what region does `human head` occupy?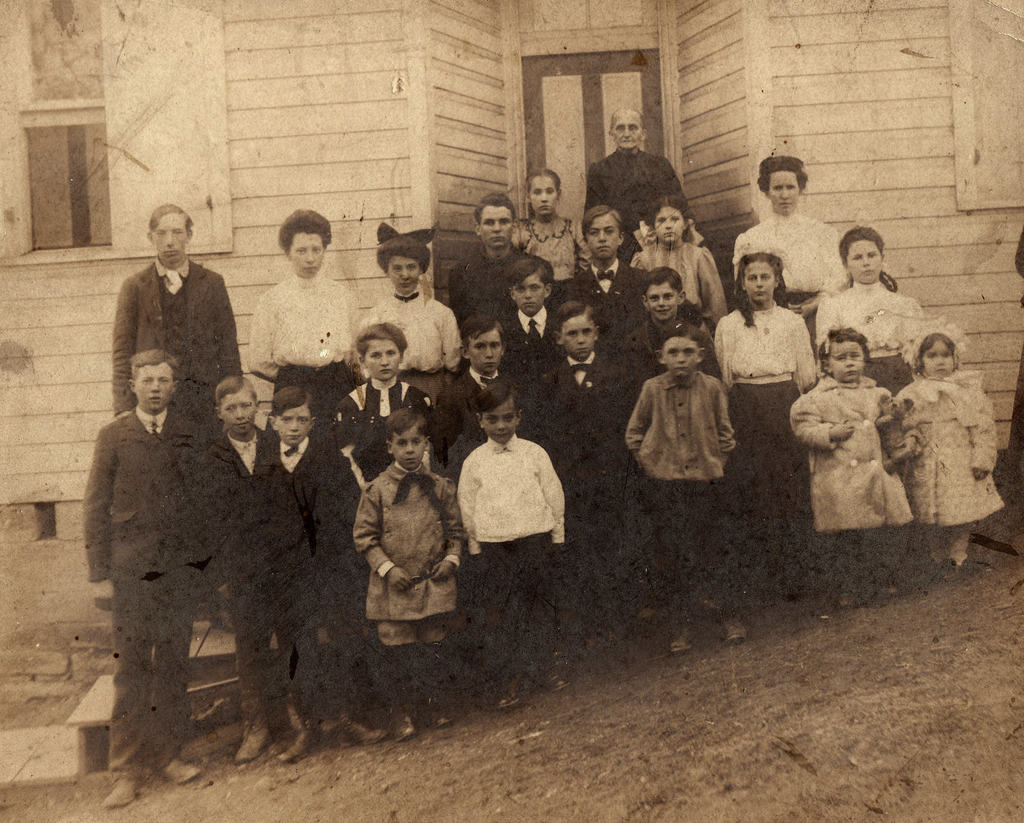
<bbox>753, 158, 809, 215</bbox>.
